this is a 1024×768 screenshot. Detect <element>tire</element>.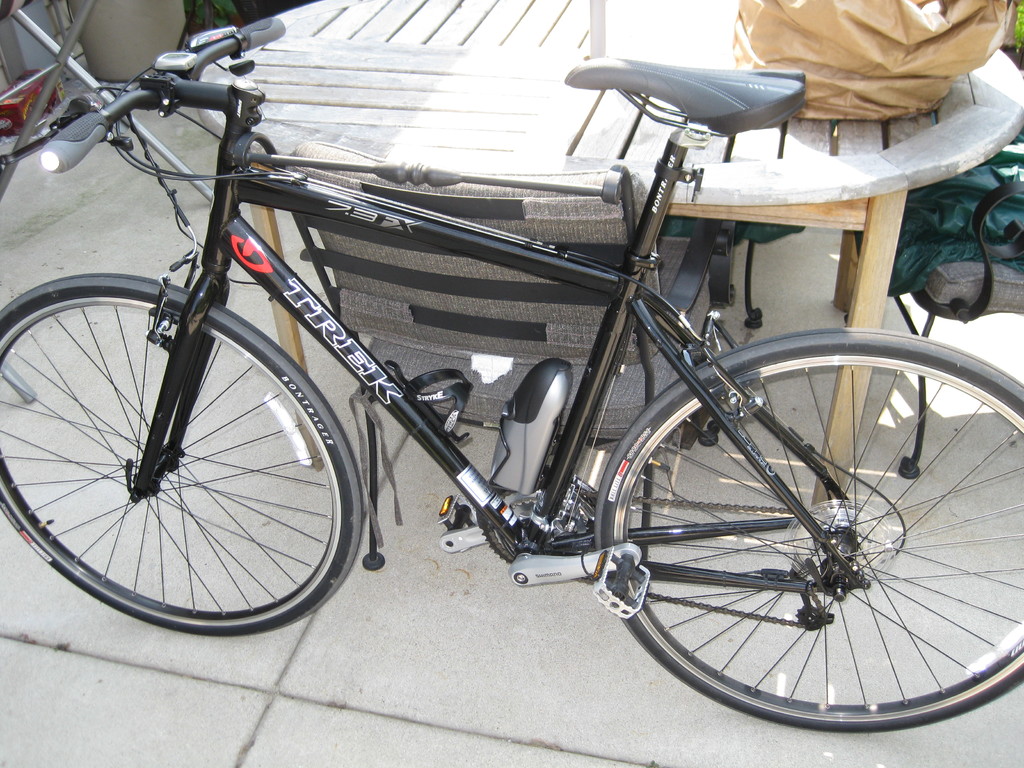
10/266/351/636.
